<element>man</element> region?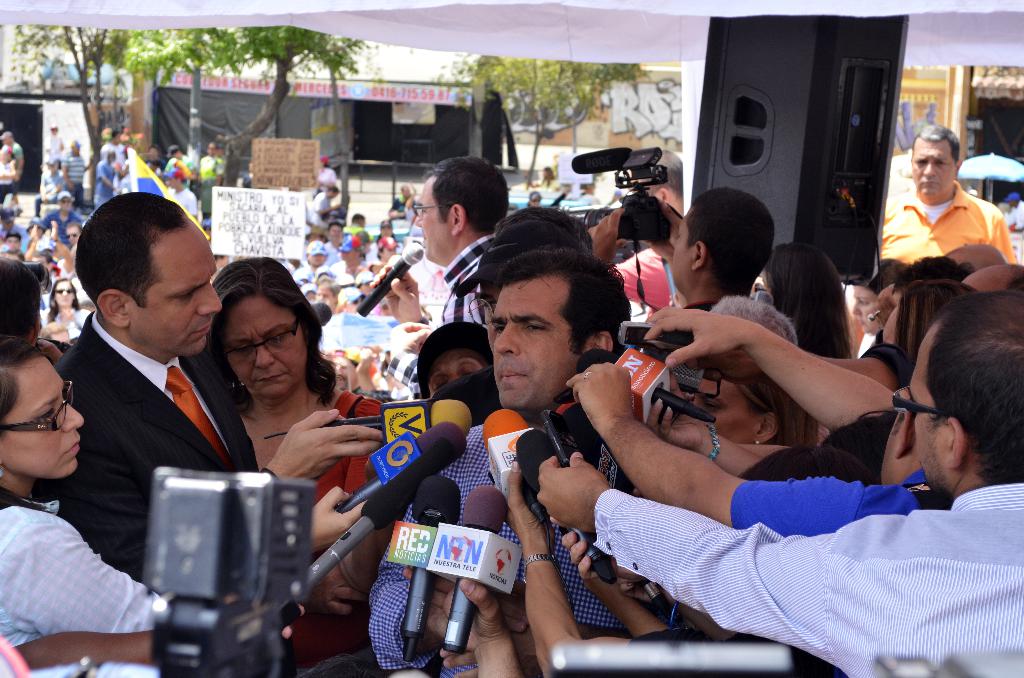
(x1=872, y1=128, x2=1010, y2=298)
